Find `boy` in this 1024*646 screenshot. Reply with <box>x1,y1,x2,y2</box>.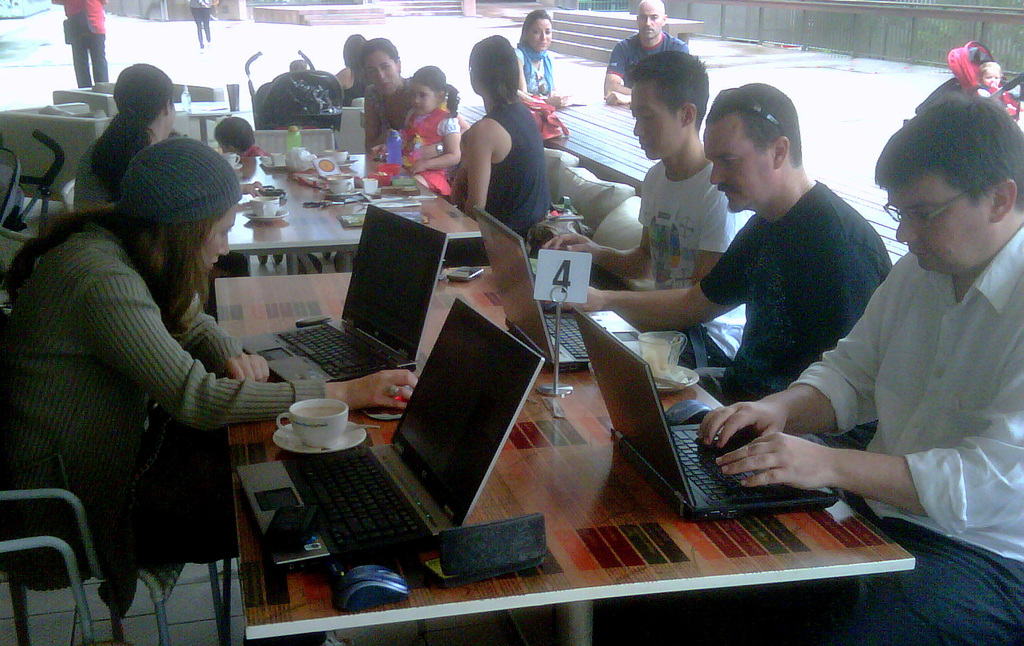
<box>213,112,286,262</box>.
